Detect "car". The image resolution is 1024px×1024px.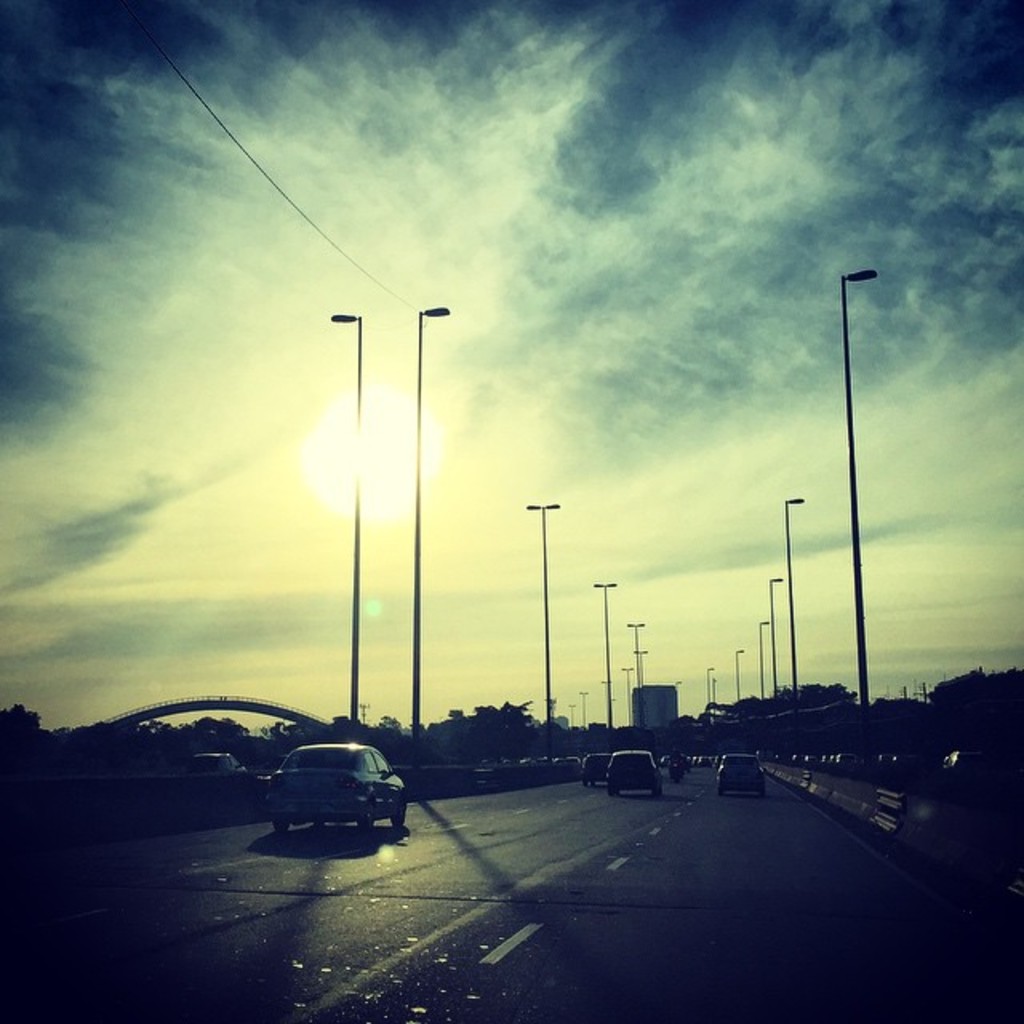
pyautogui.locateOnScreen(590, 746, 654, 789).
